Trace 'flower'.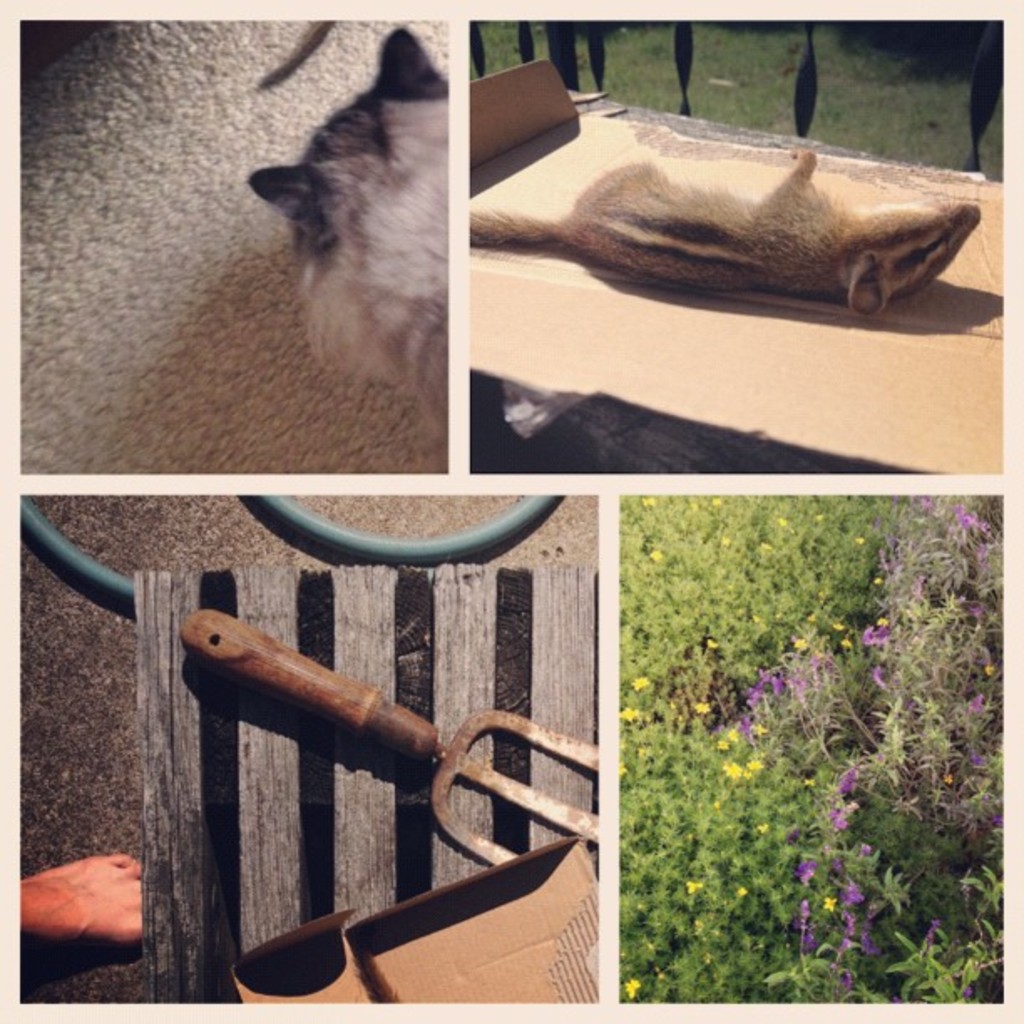
Traced to select_region(970, 751, 986, 766).
